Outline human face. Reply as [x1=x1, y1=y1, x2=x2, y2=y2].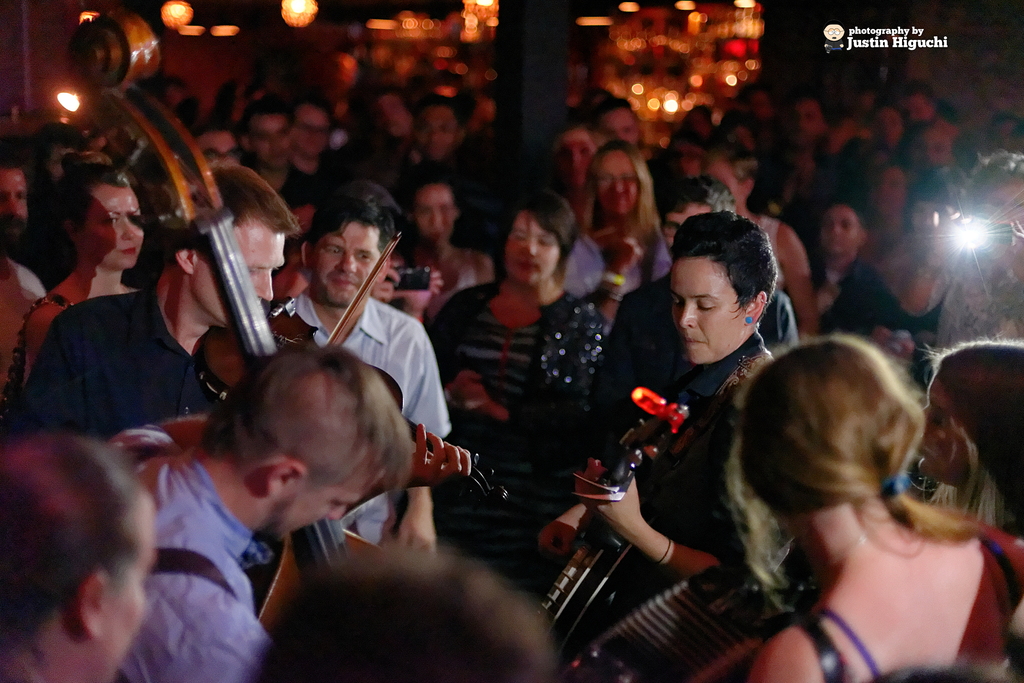
[x1=554, y1=130, x2=595, y2=193].
